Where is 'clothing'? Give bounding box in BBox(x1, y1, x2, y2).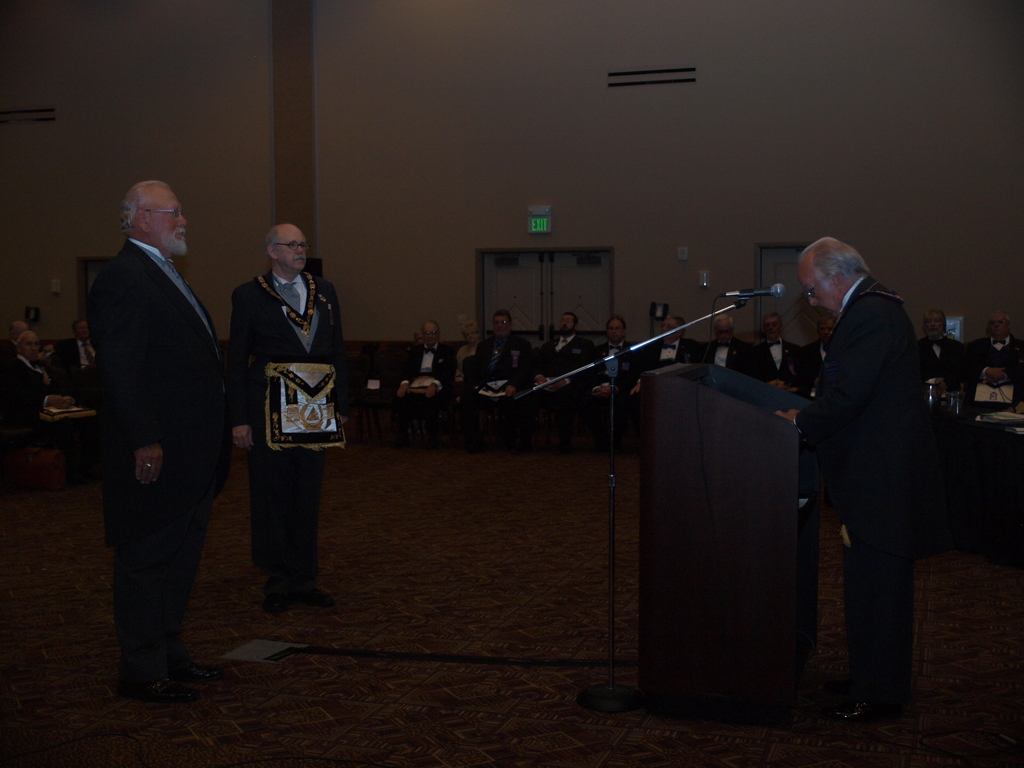
BBox(969, 332, 1023, 376).
